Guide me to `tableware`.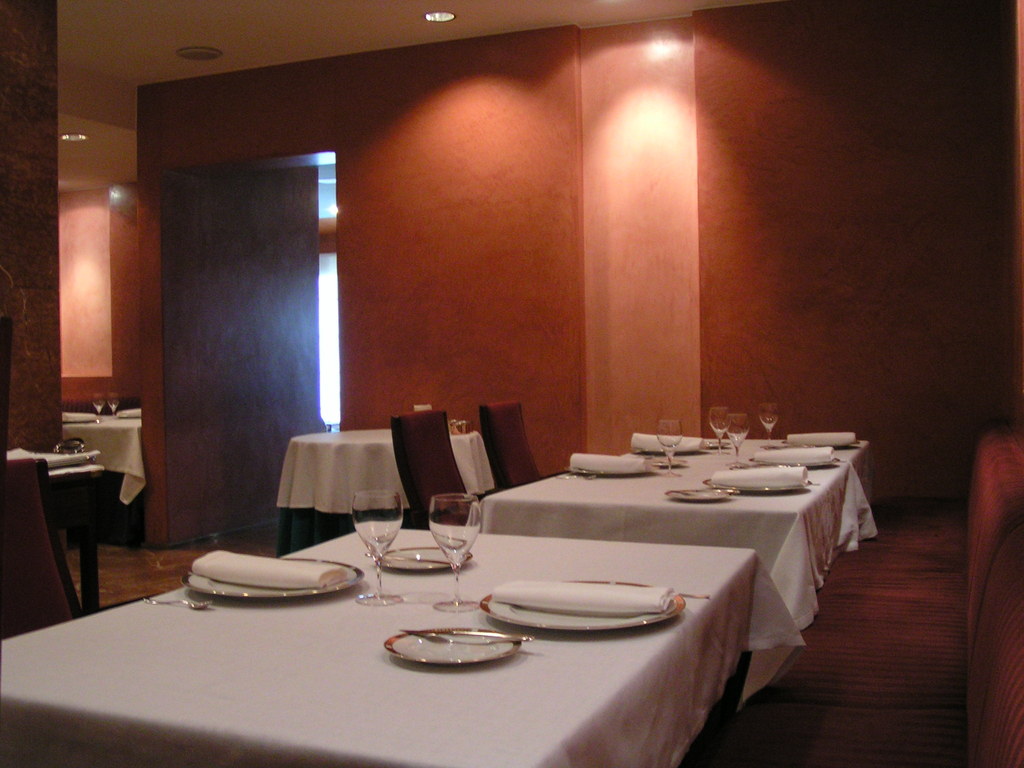
Guidance: <region>477, 579, 676, 636</region>.
